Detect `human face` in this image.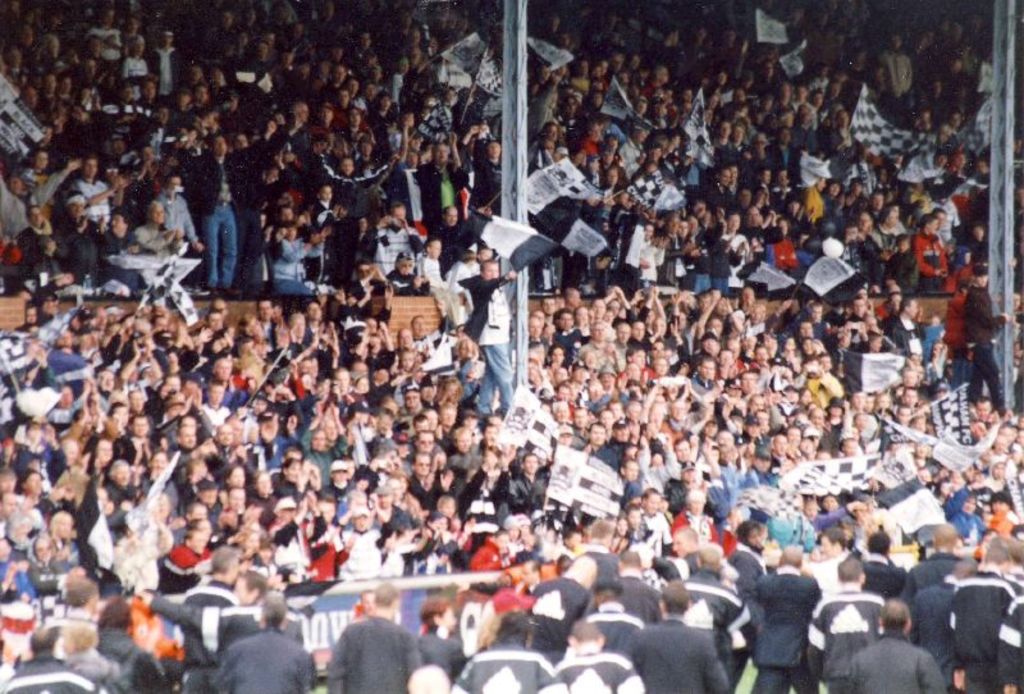
Detection: (129,396,145,411).
